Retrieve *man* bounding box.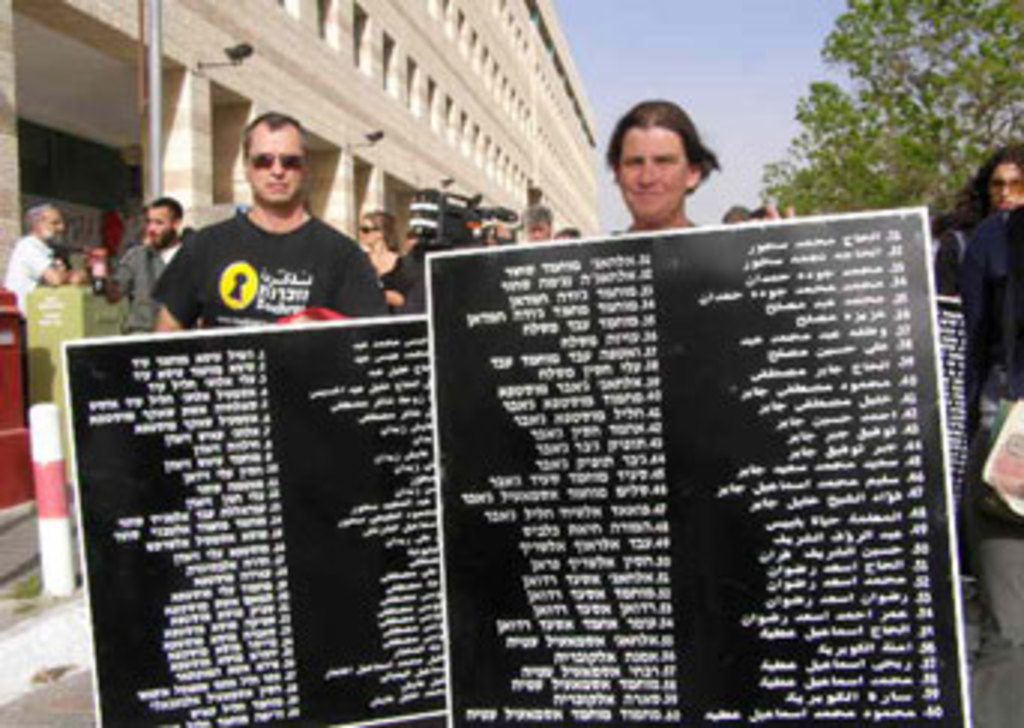
Bounding box: rect(132, 123, 398, 345).
